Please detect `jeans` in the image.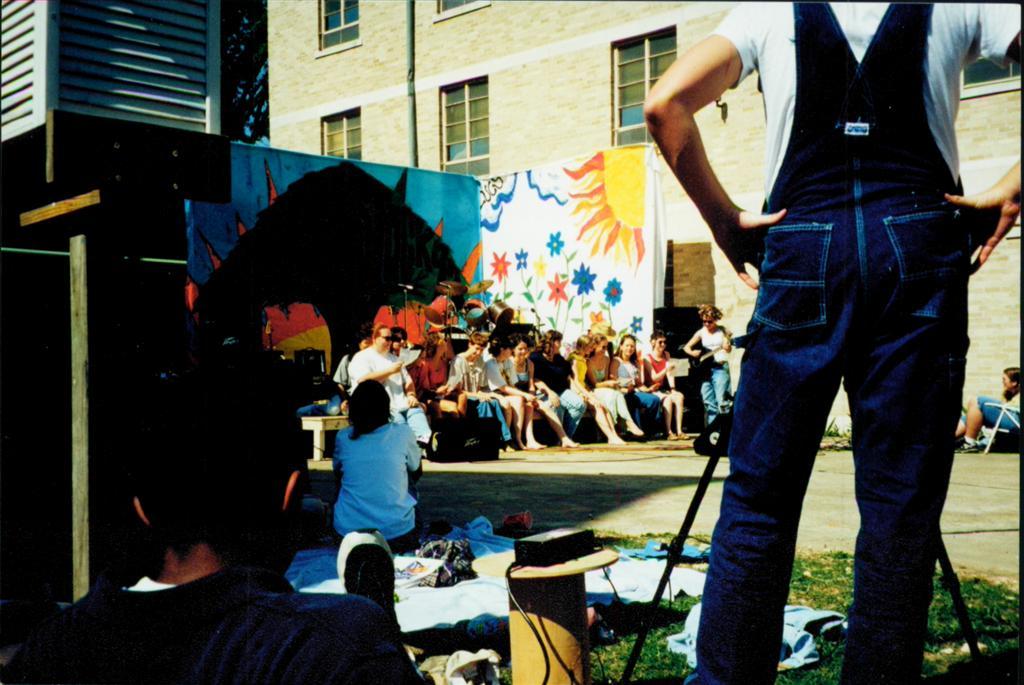
<bbox>700, 362, 724, 420</bbox>.
